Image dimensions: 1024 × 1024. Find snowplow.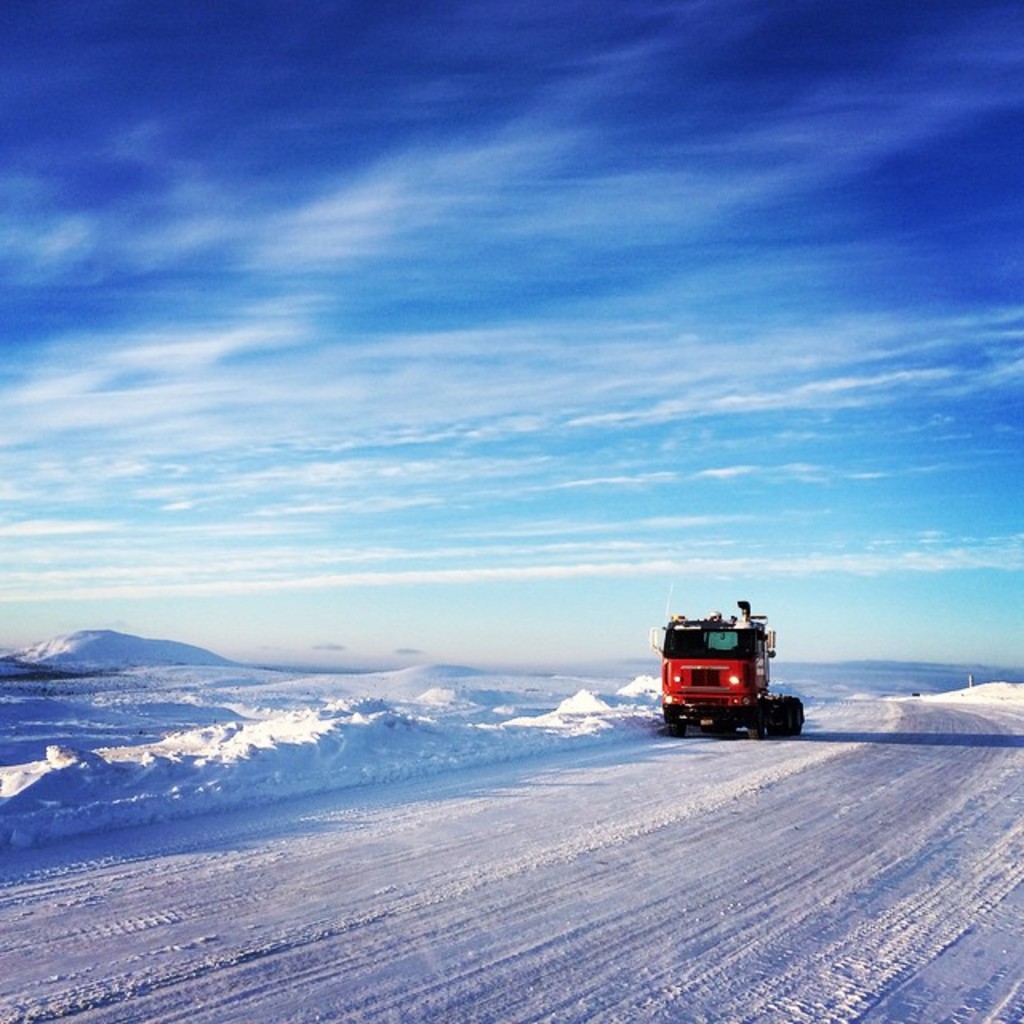
(654, 600, 806, 736).
